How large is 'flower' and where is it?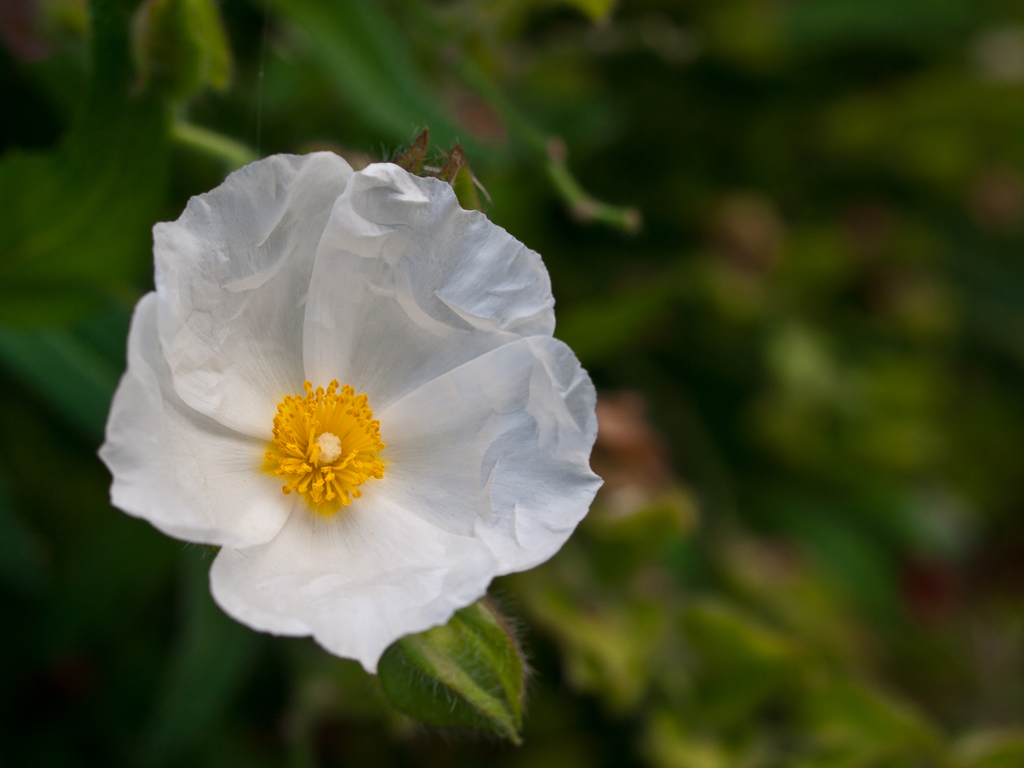
Bounding box: [93, 153, 600, 672].
